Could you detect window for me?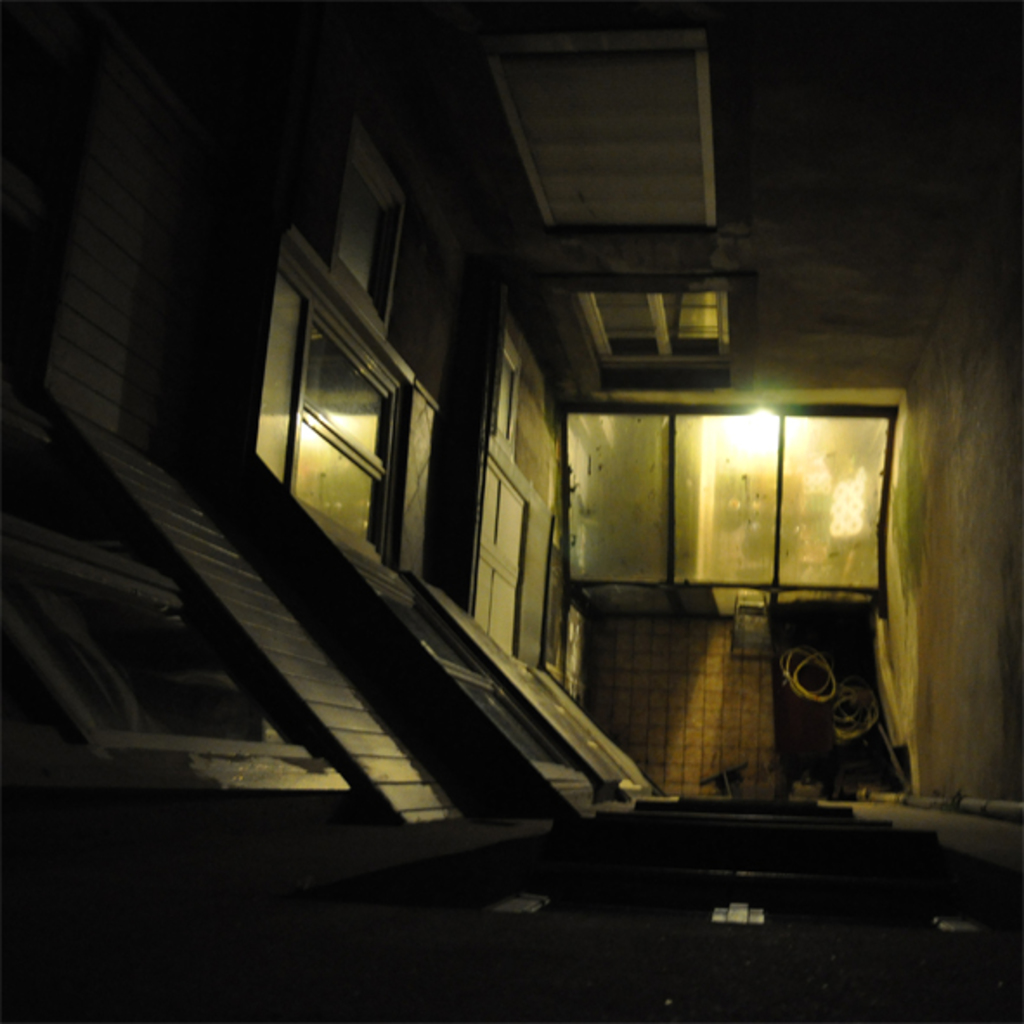
Detection result: 260, 241, 431, 546.
